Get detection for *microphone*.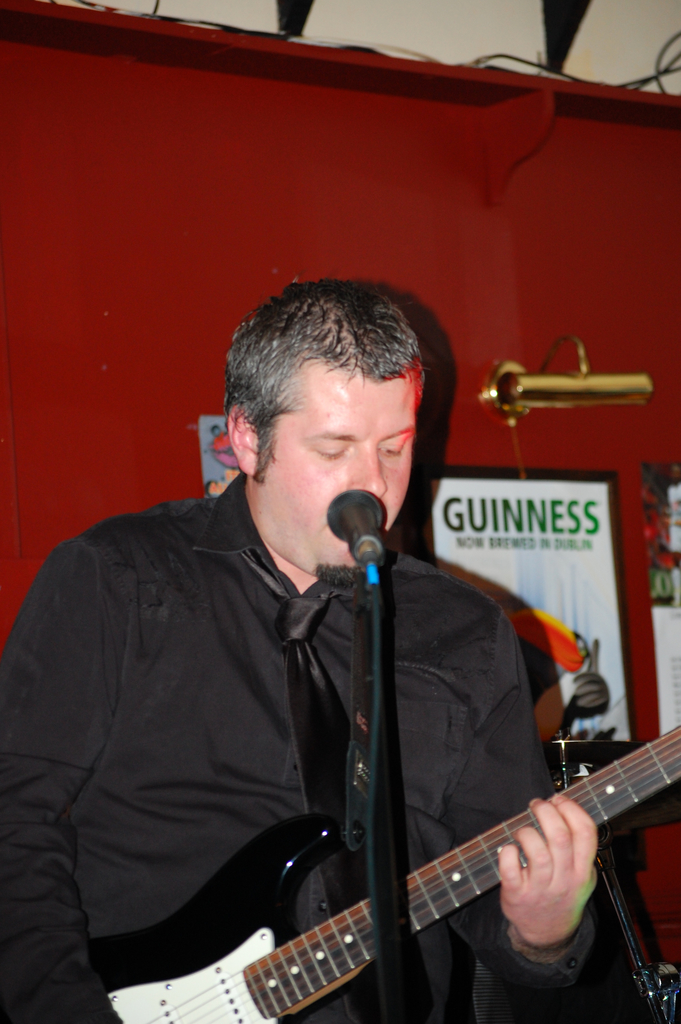
Detection: pyautogui.locateOnScreen(319, 502, 404, 580).
